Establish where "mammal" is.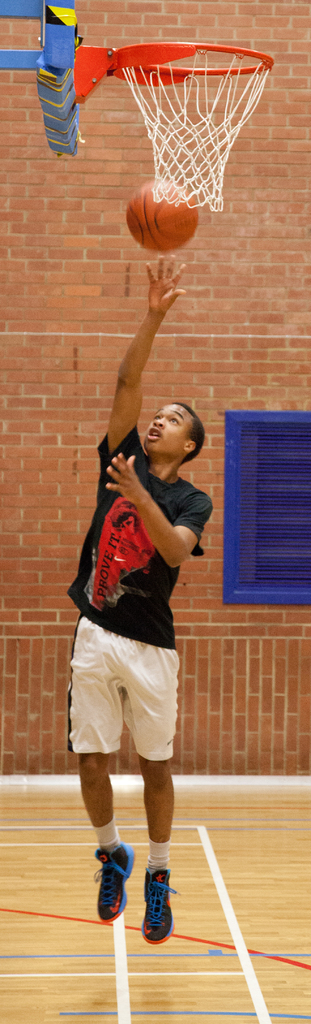
Established at x1=47, y1=238, x2=228, y2=959.
